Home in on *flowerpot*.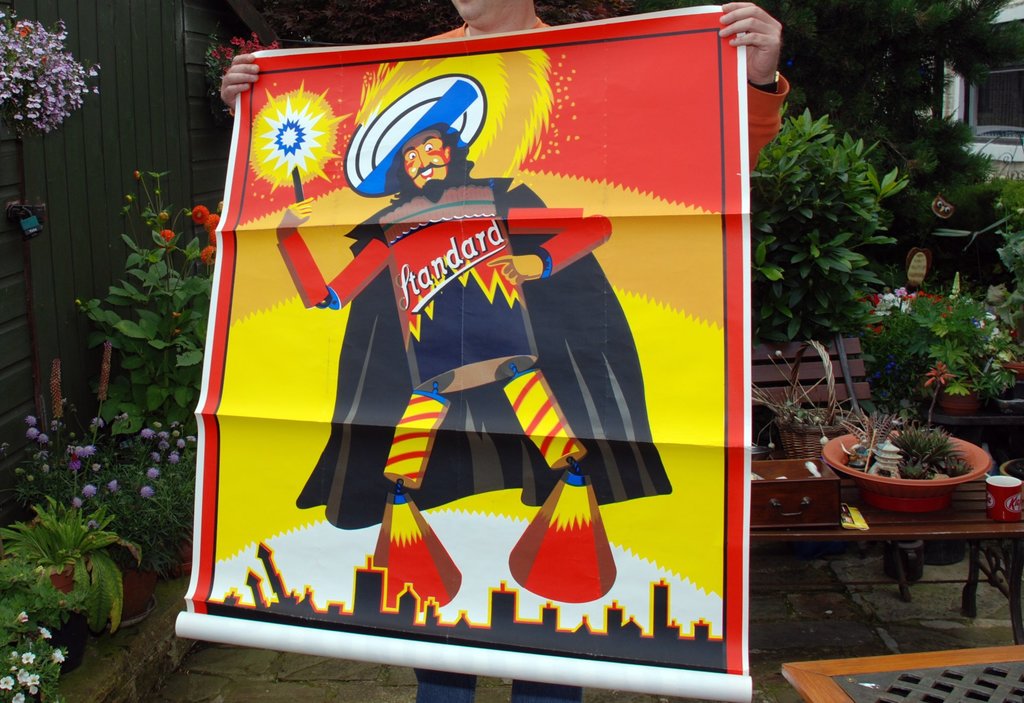
Homed in at bbox(860, 235, 897, 271).
